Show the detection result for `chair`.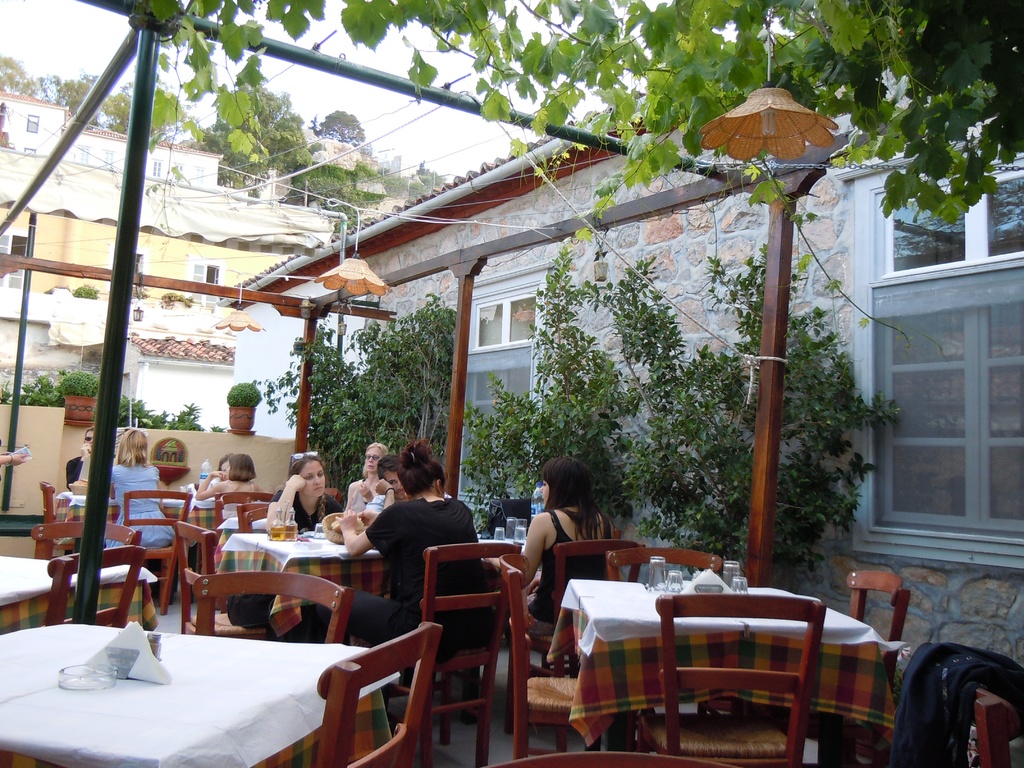
(x1=501, y1=553, x2=641, y2=763).
